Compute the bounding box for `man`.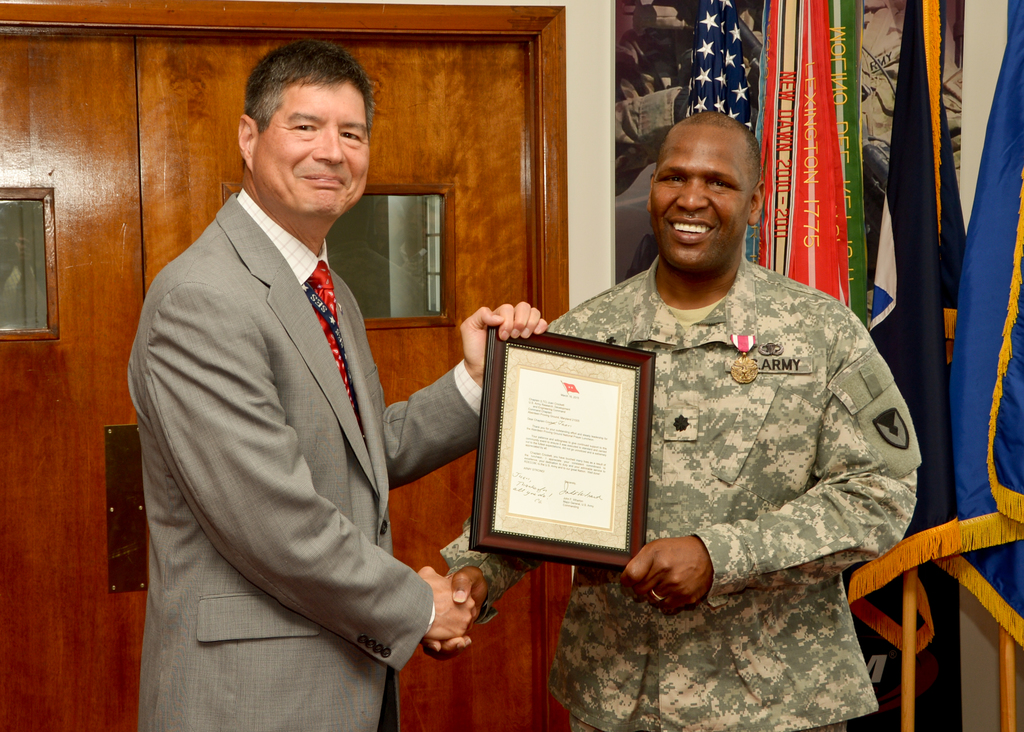
Rect(123, 30, 467, 710).
